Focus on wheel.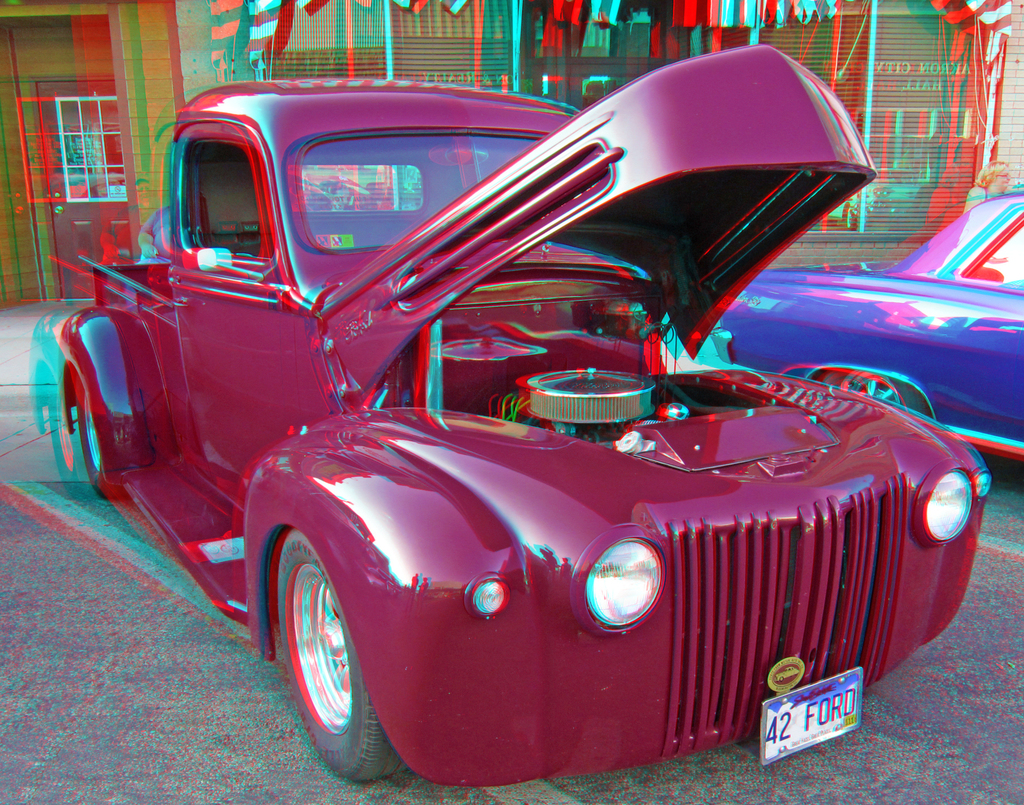
Focused at x1=78 y1=392 x2=108 y2=499.
